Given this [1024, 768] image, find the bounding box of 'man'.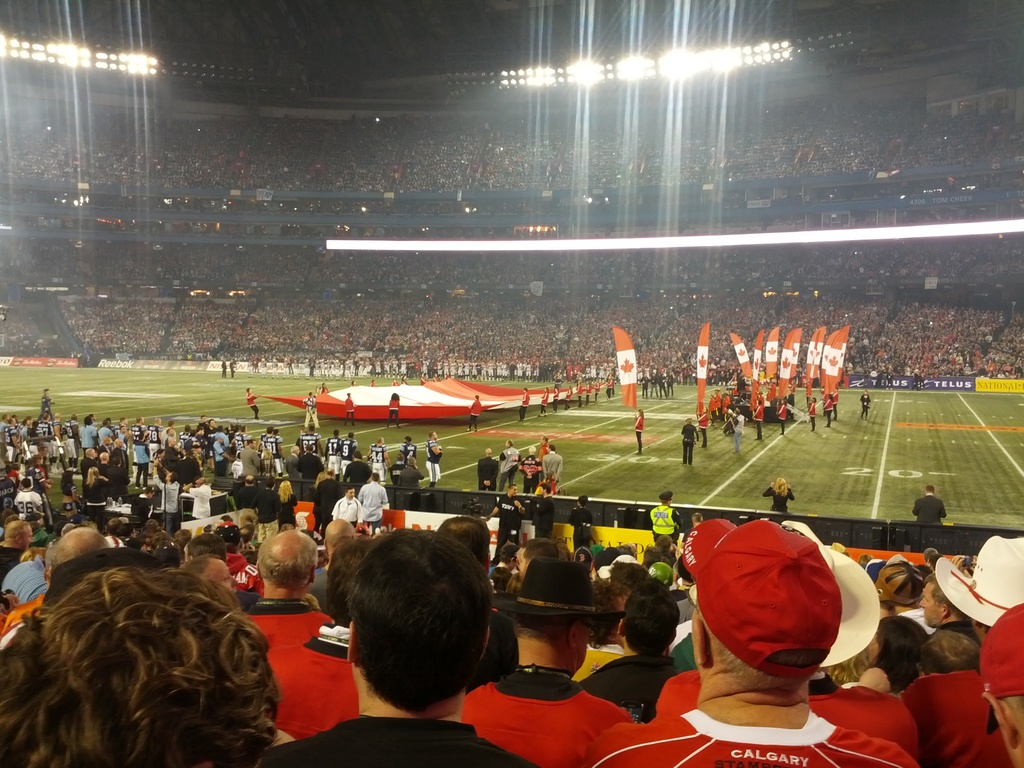
261/534/568/762.
